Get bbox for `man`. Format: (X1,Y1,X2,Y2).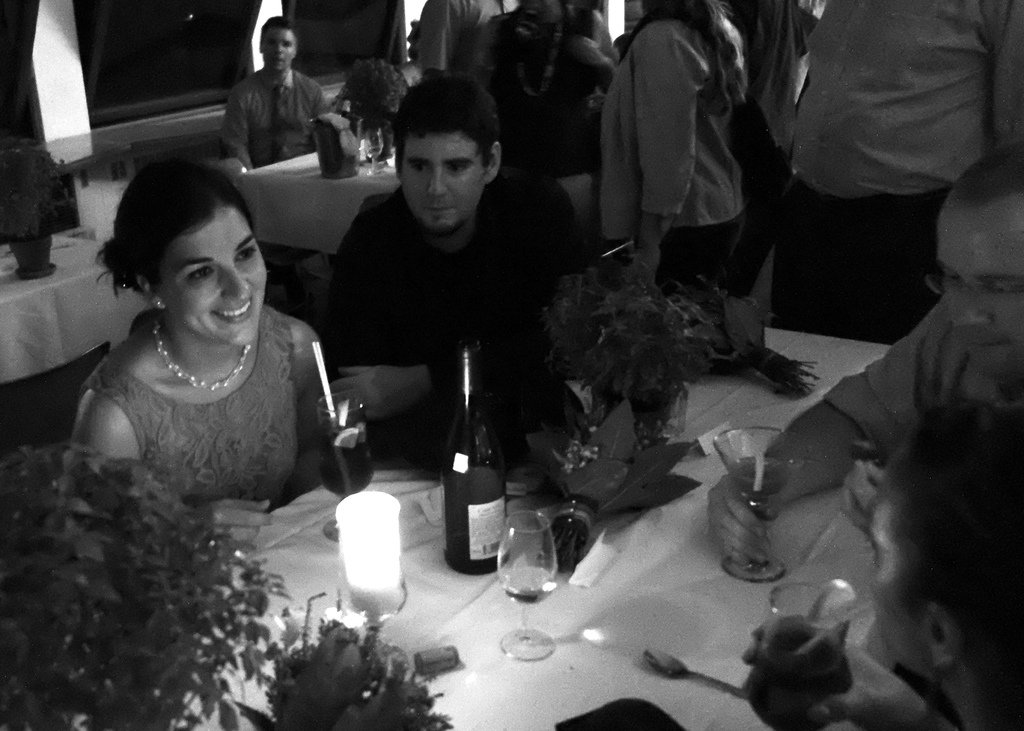
(698,148,1023,600).
